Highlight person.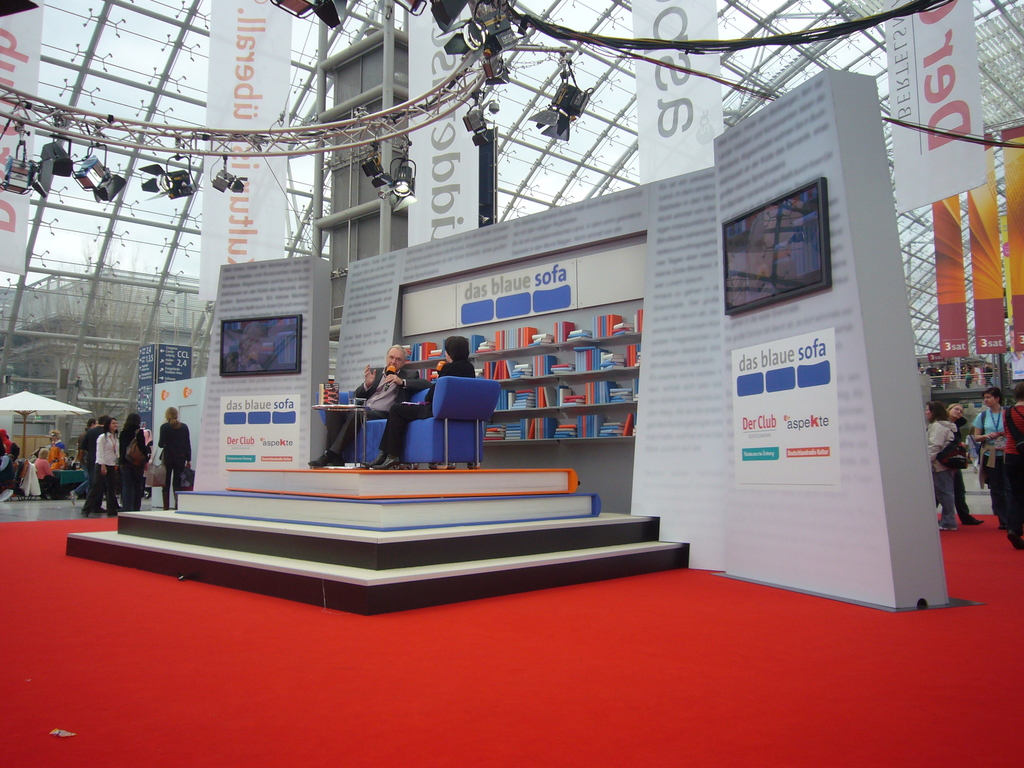
Highlighted region: <region>159, 406, 194, 509</region>.
